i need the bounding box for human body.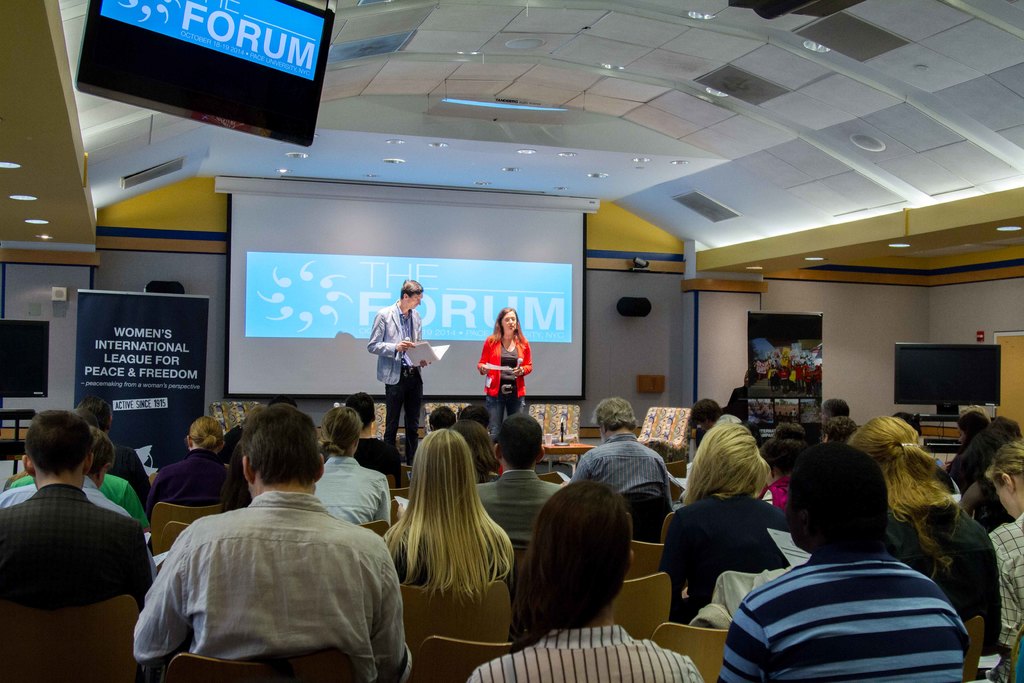
Here it is: {"x1": 817, "y1": 398, "x2": 849, "y2": 422}.
